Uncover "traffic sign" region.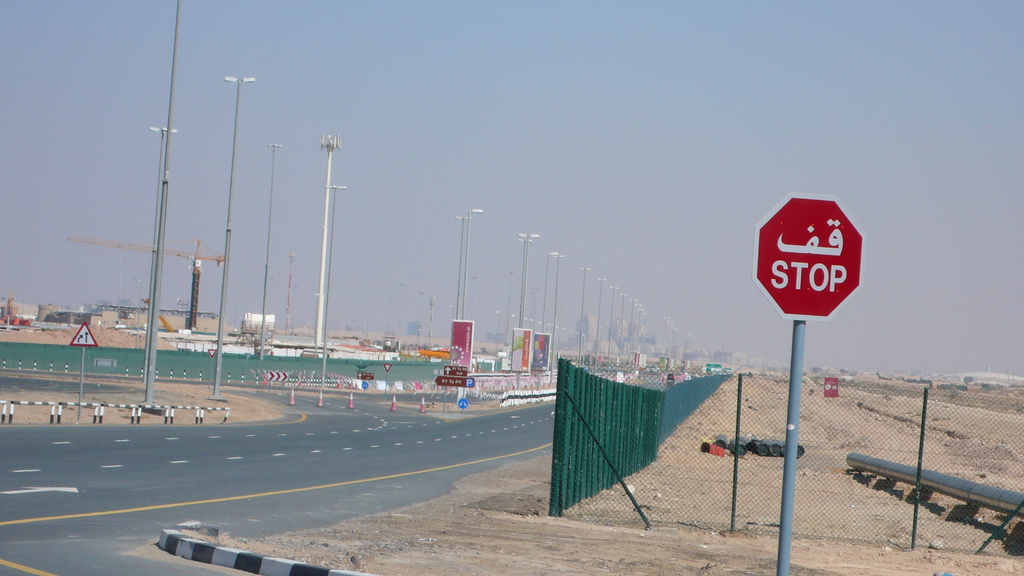
Uncovered: 433, 377, 477, 387.
